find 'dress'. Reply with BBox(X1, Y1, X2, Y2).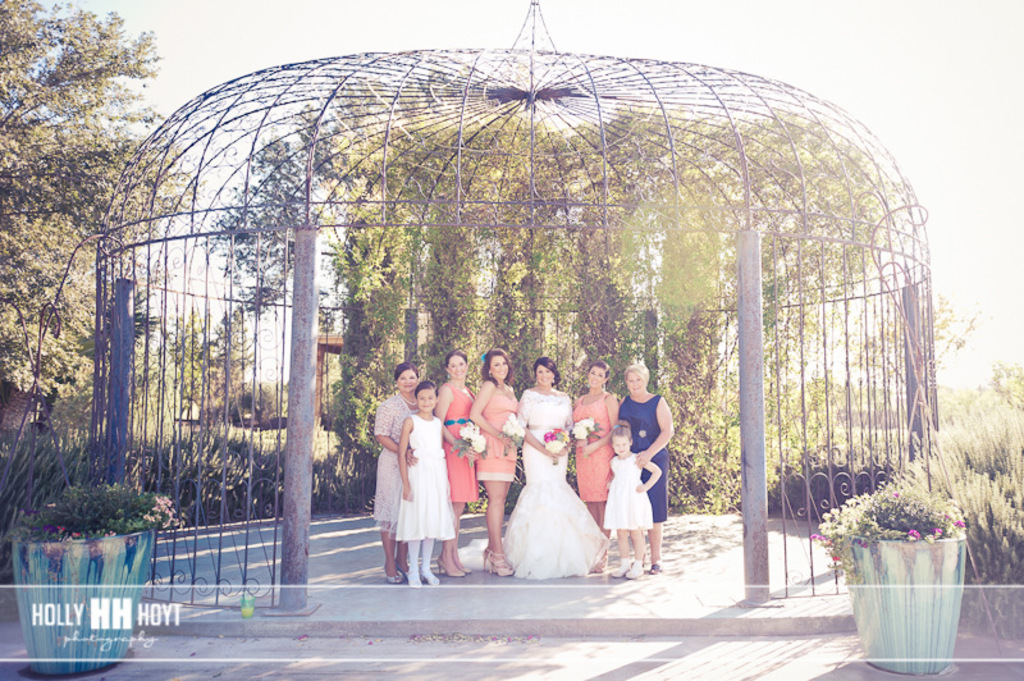
BBox(599, 457, 659, 538).
